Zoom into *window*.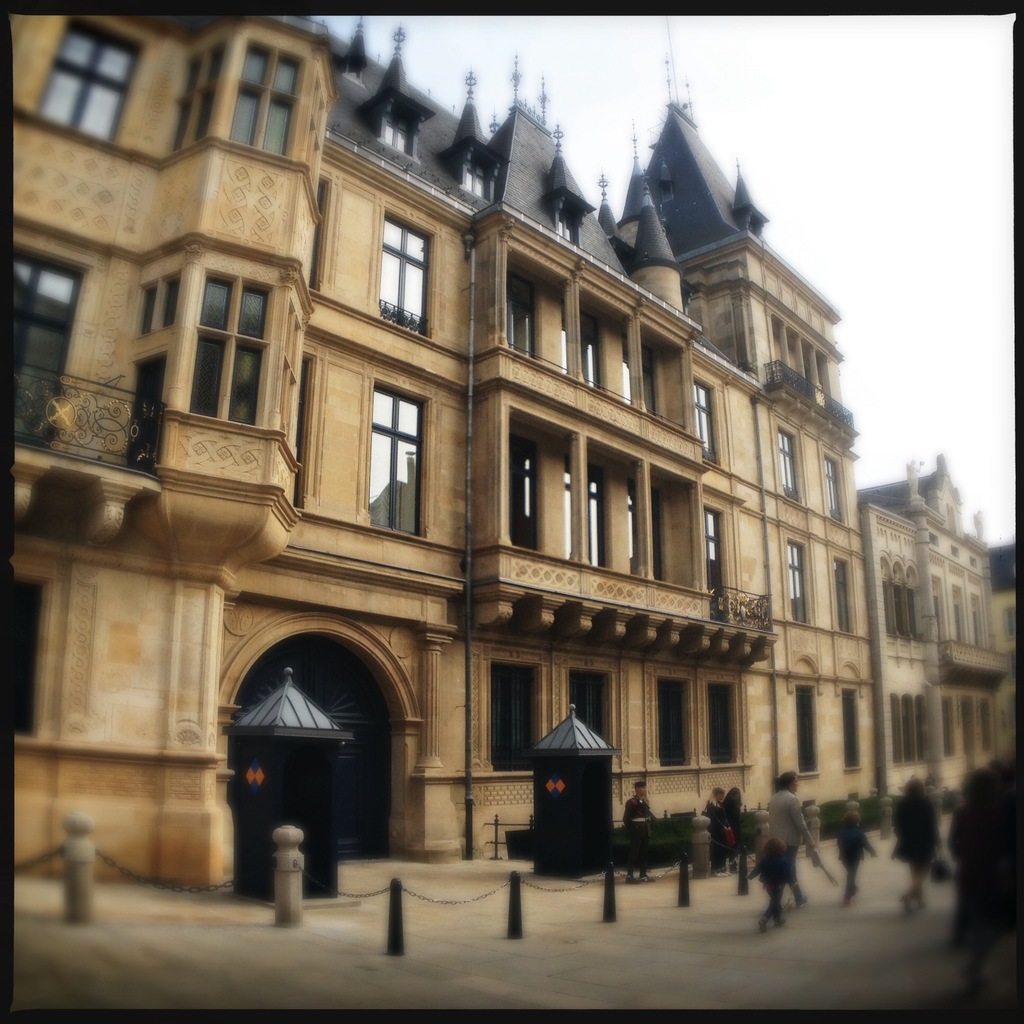
Zoom target: (left=933, top=586, right=945, bottom=638).
